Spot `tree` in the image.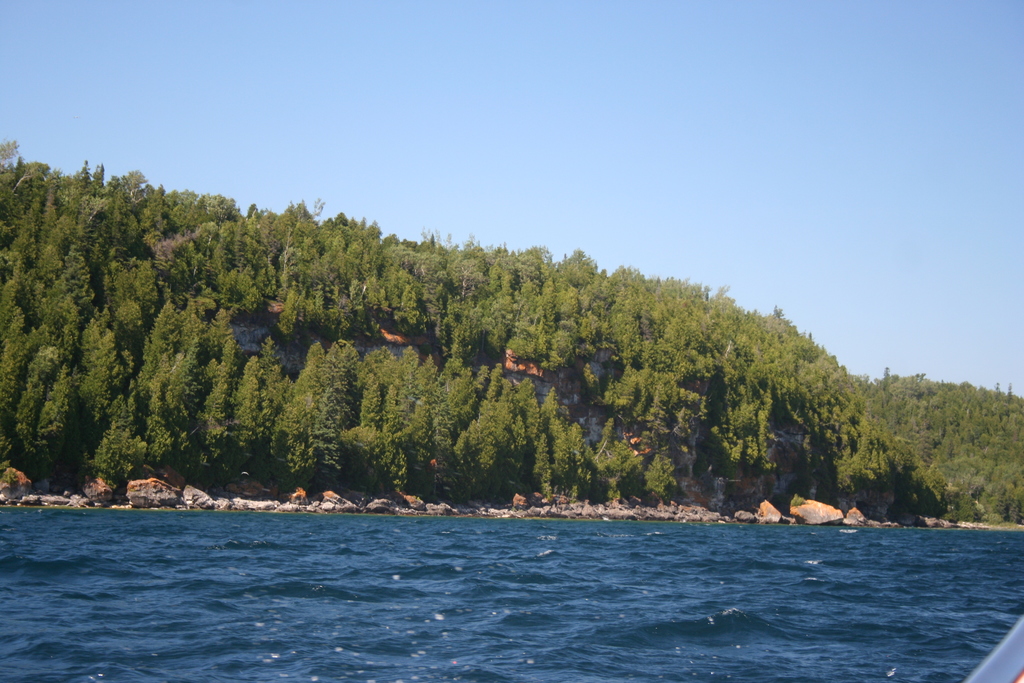
`tree` found at [x1=448, y1=235, x2=548, y2=482].
